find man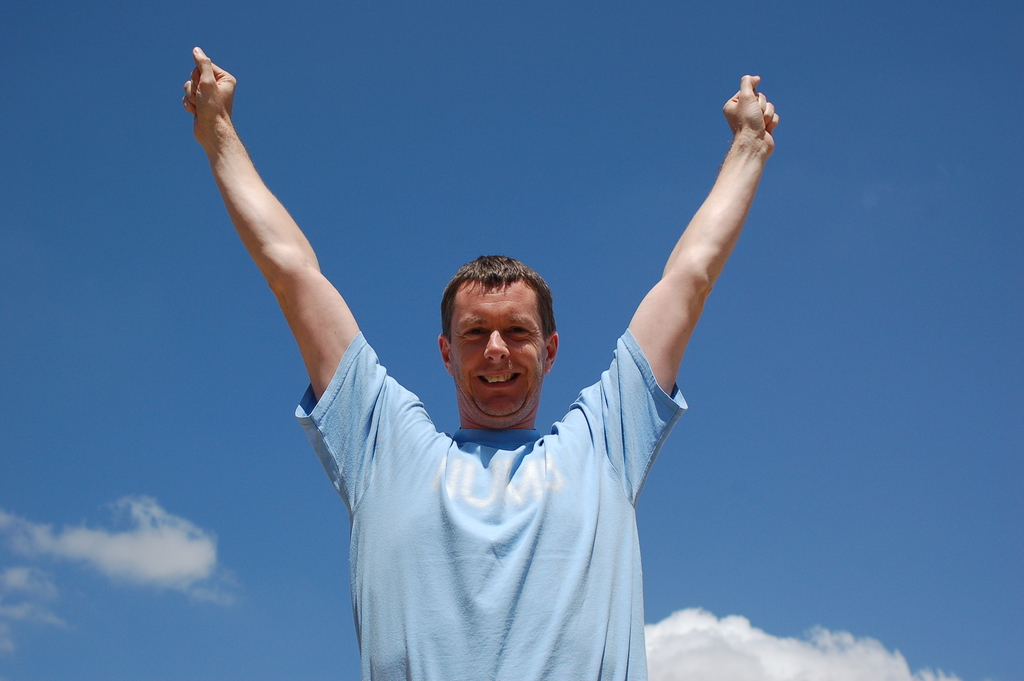
<region>246, 122, 769, 670</region>
